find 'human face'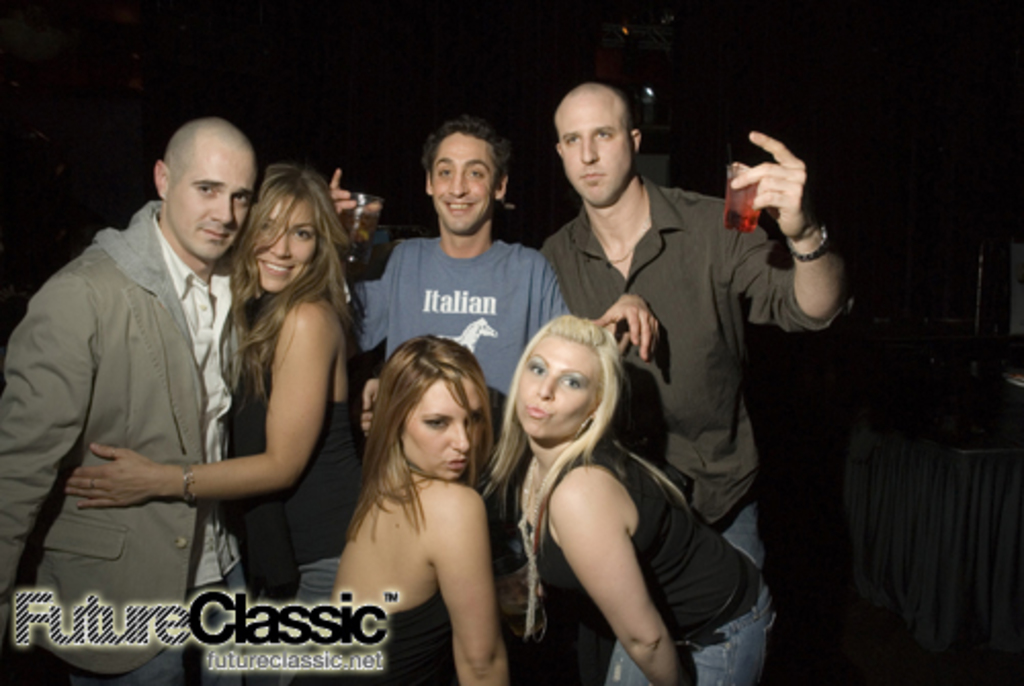
bbox=(258, 195, 317, 293)
